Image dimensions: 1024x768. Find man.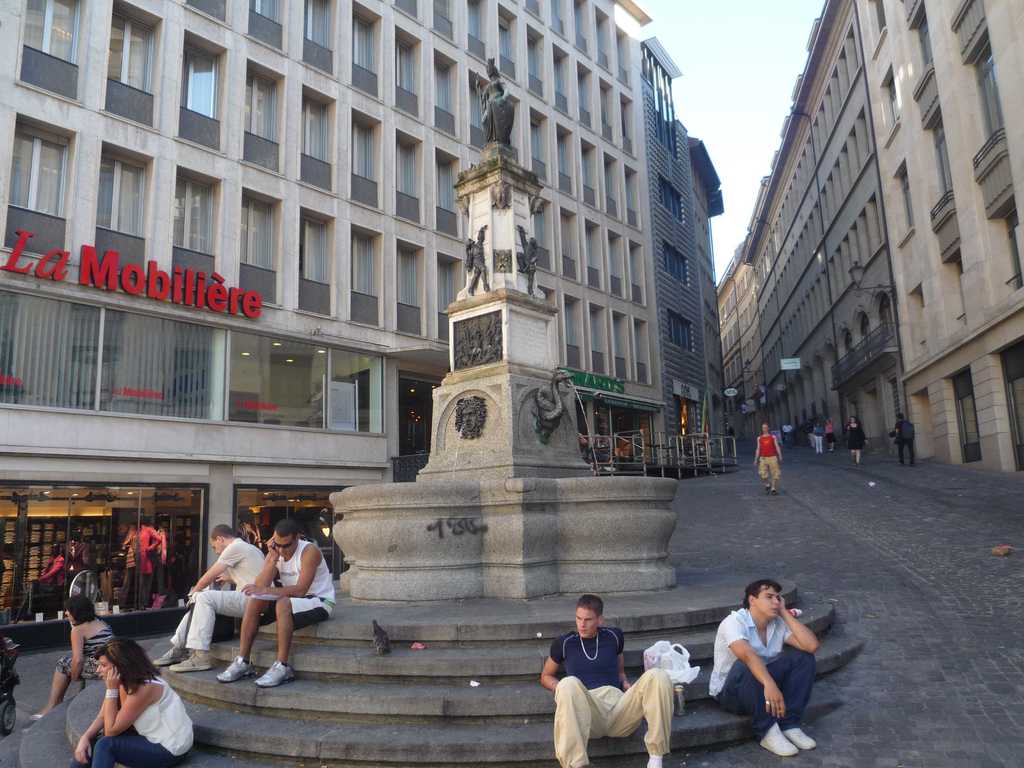
(752, 422, 784, 495).
